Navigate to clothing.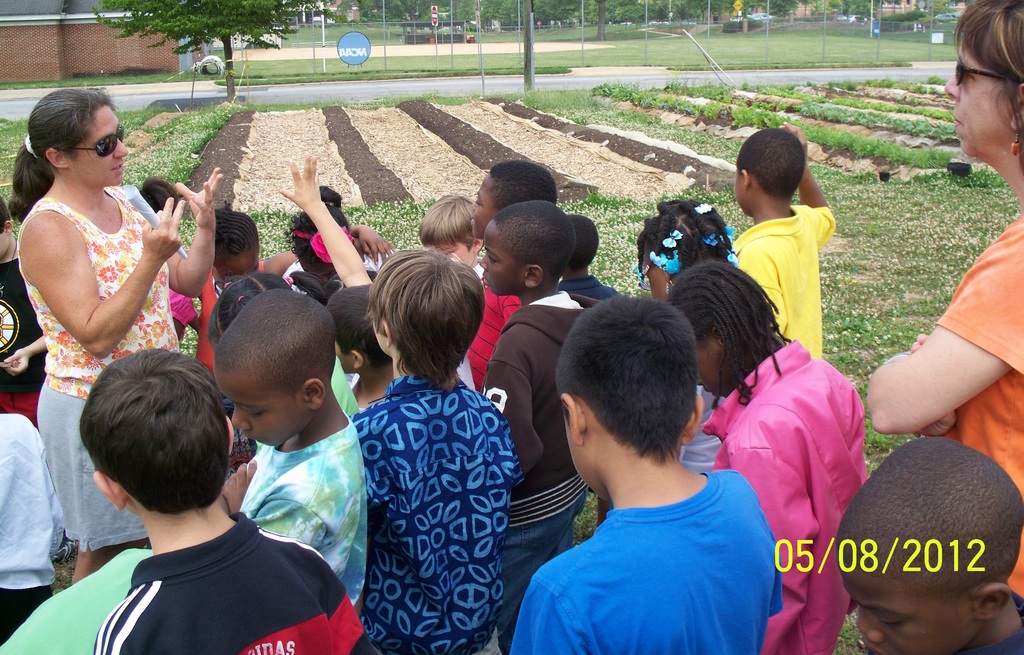
Navigation target: {"left": 0, "top": 399, "right": 71, "bottom": 624}.
